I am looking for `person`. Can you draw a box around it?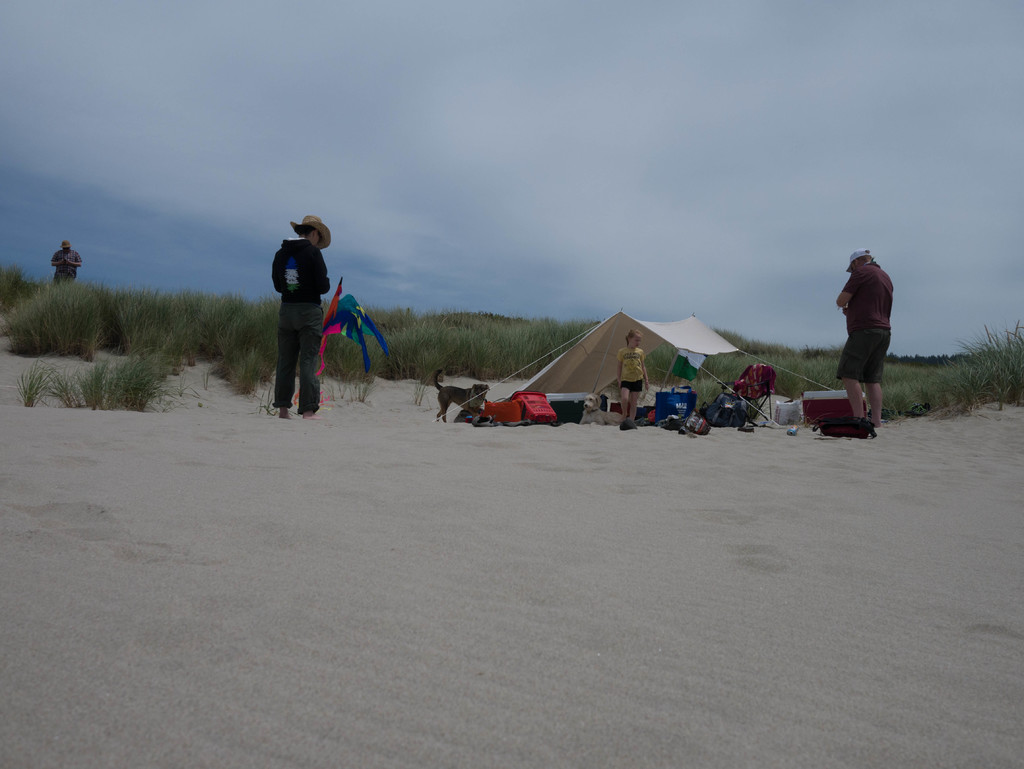
Sure, the bounding box is (617,326,650,430).
